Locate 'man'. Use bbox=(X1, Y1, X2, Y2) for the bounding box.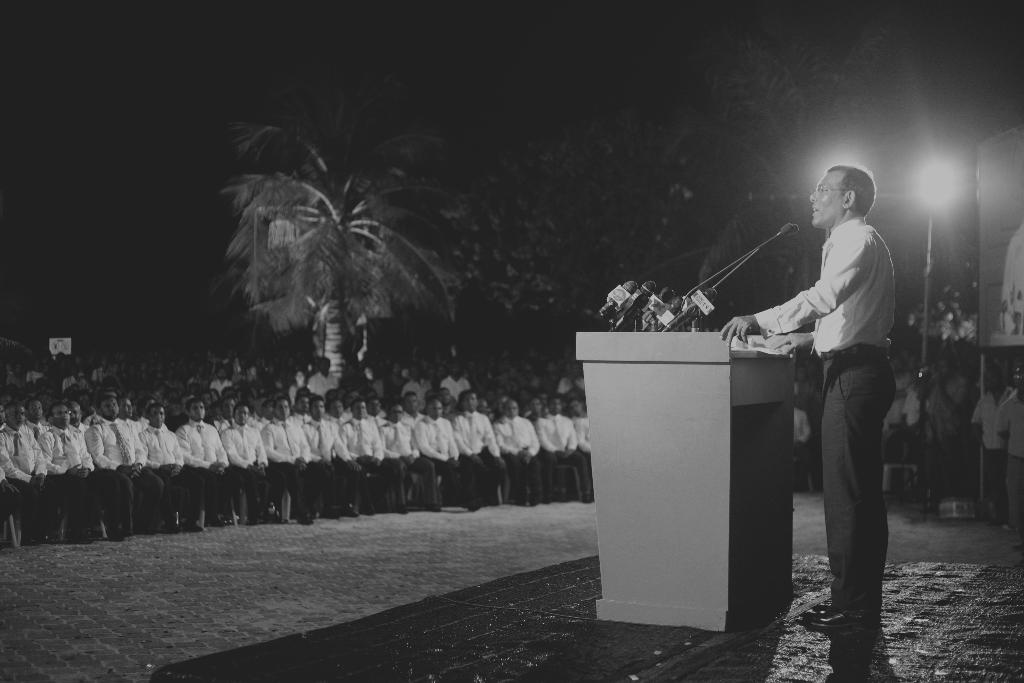
bbox=(219, 405, 280, 527).
